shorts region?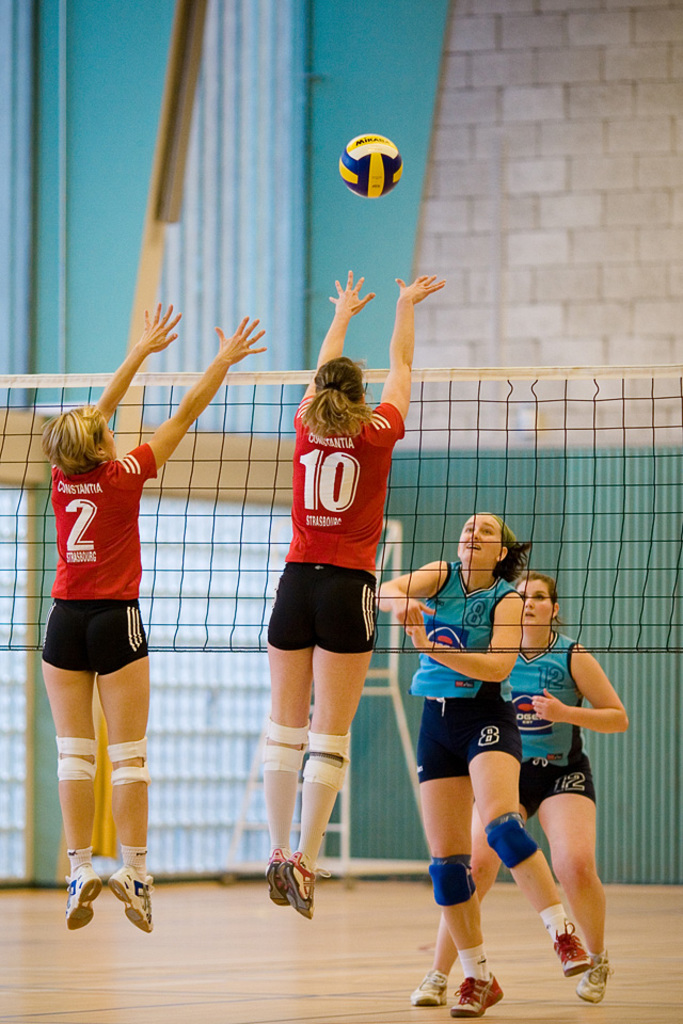
(412,689,522,780)
